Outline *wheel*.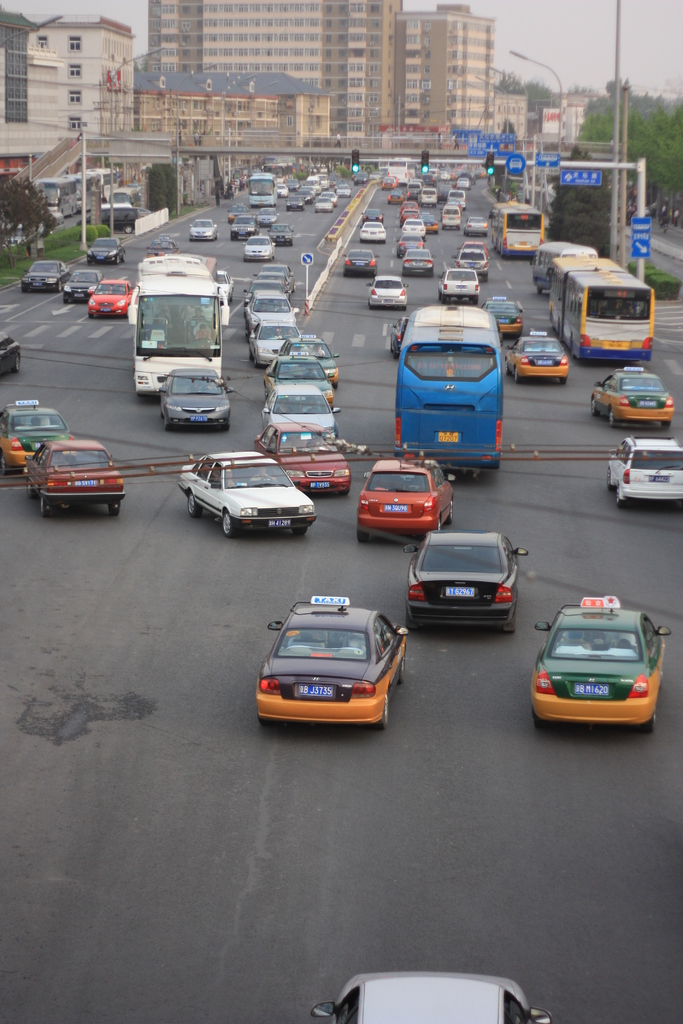
Outline: select_region(588, 399, 600, 416).
